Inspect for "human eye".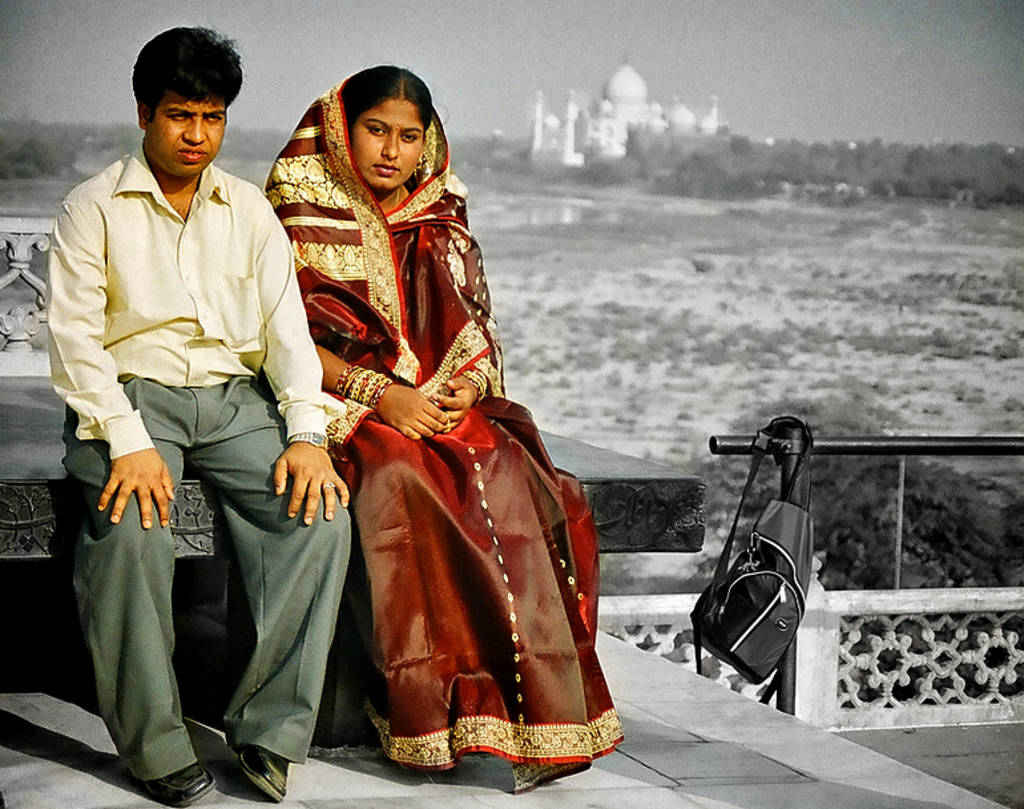
Inspection: <bbox>363, 120, 390, 140</bbox>.
